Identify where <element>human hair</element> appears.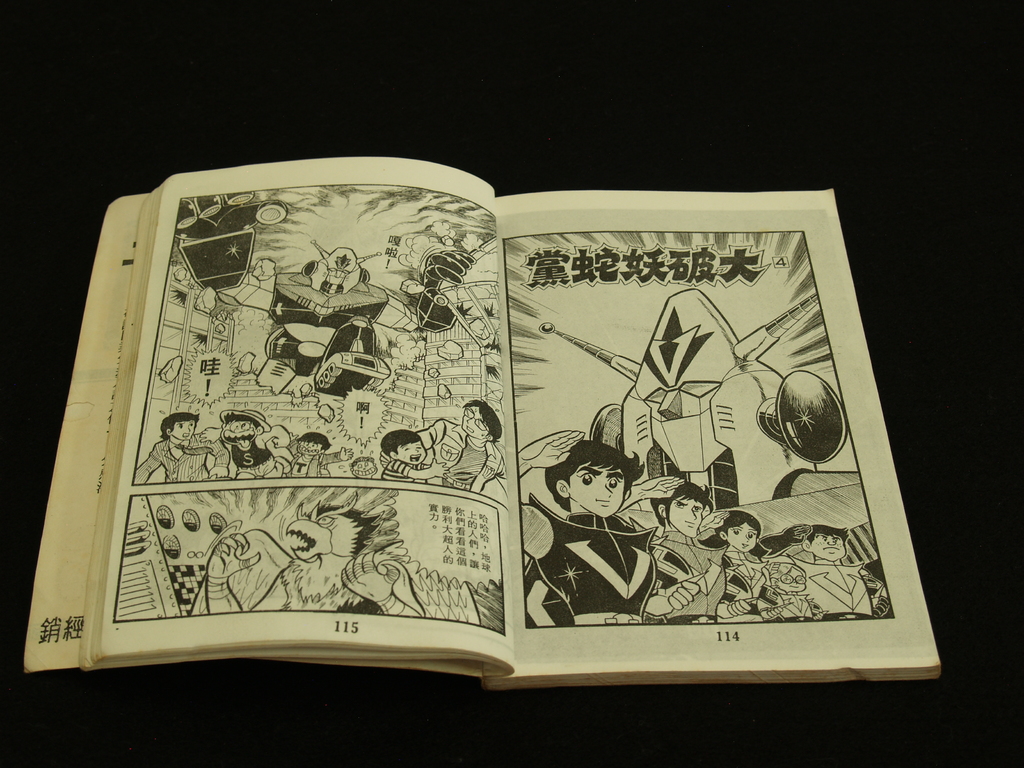
Appears at detection(649, 481, 717, 526).
